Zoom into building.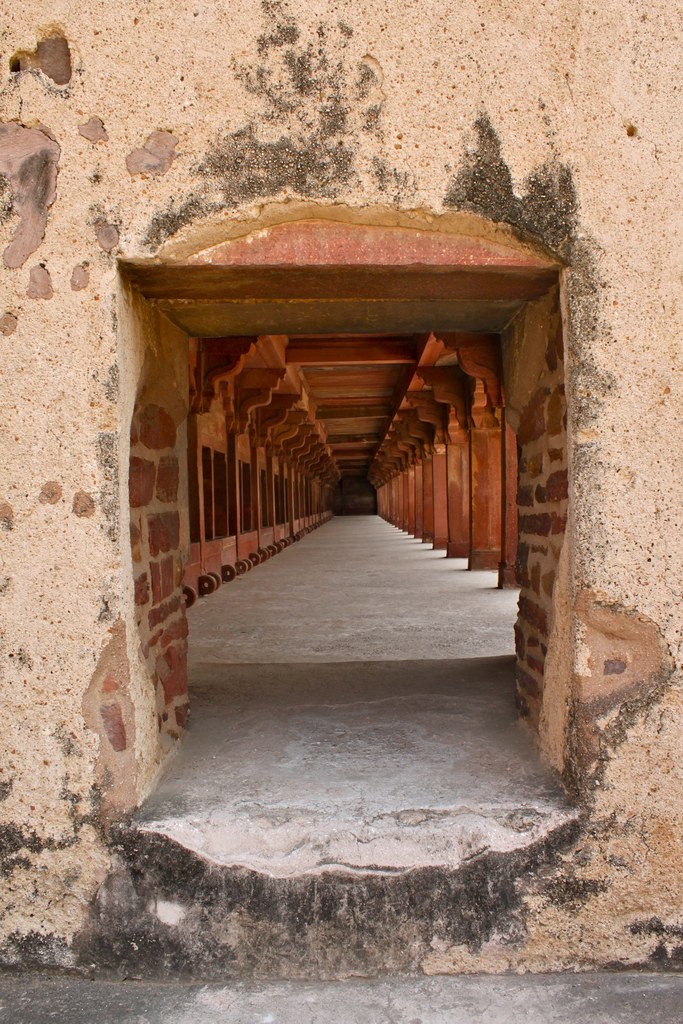
Zoom target: x1=0 y1=0 x2=682 y2=982.
